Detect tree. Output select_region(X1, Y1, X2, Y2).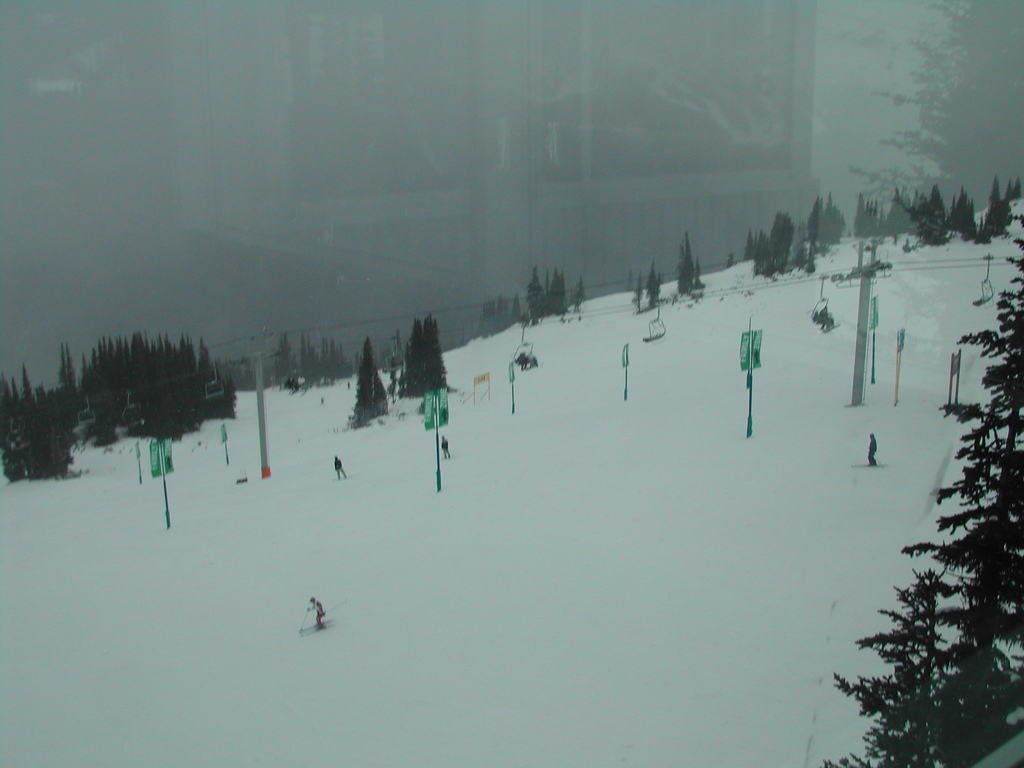
select_region(479, 291, 518, 333).
